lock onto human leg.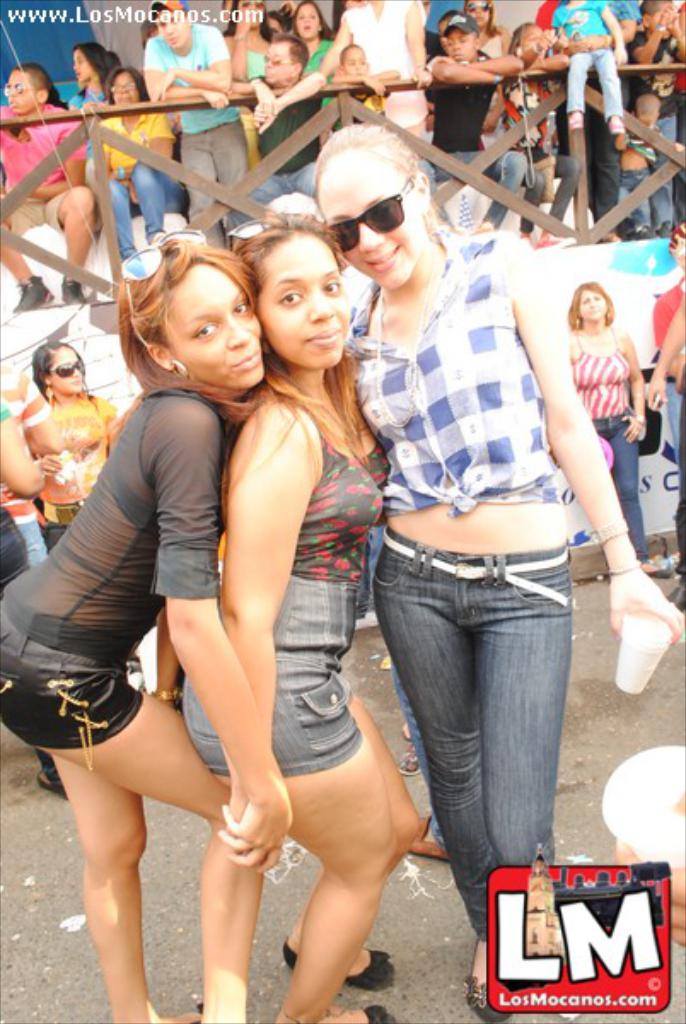
Locked: select_region(90, 184, 143, 282).
